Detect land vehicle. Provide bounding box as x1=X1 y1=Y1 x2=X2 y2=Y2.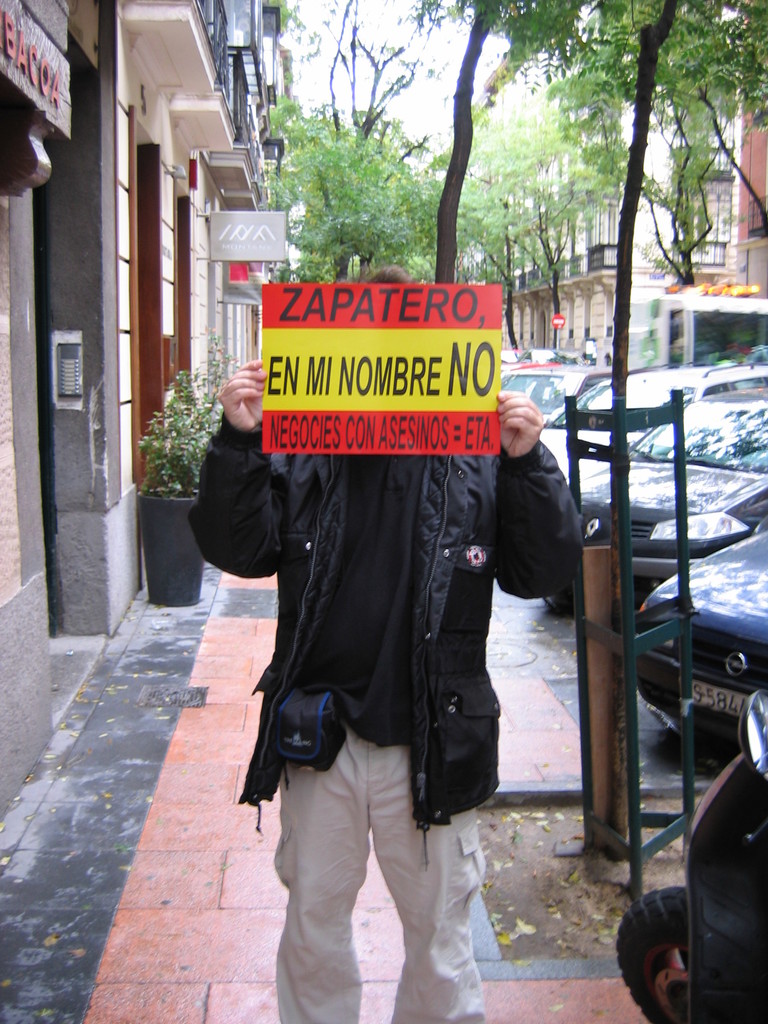
x1=616 y1=697 x2=767 y2=1023.
